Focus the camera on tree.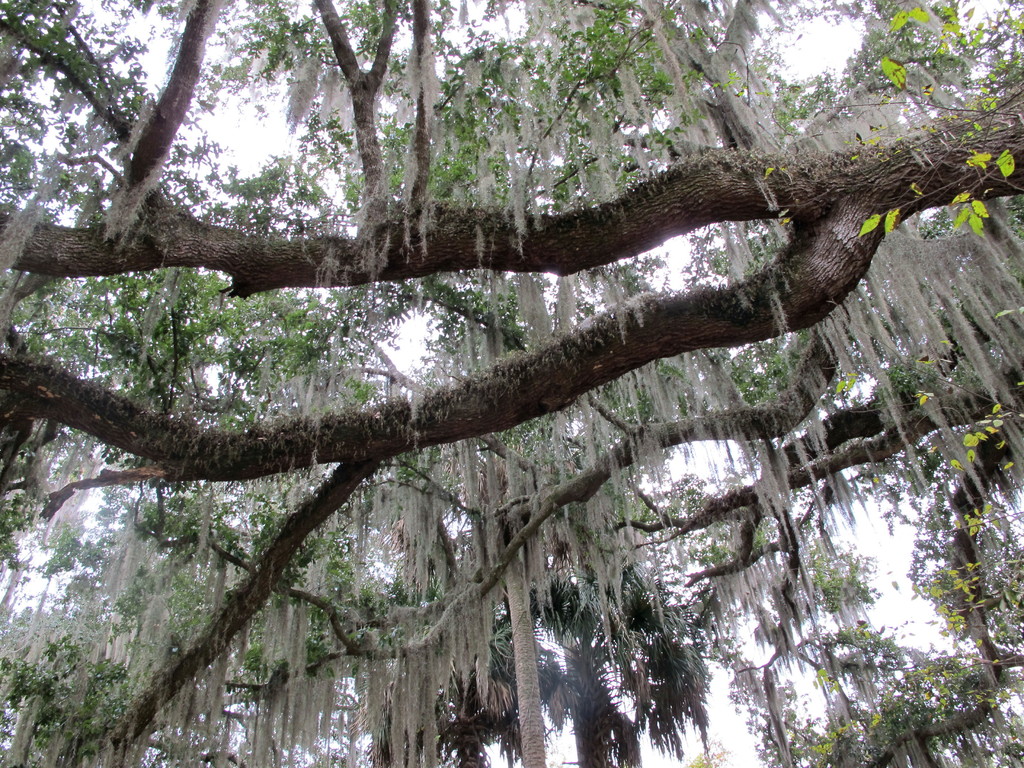
Focus region: 1,0,1023,767.
